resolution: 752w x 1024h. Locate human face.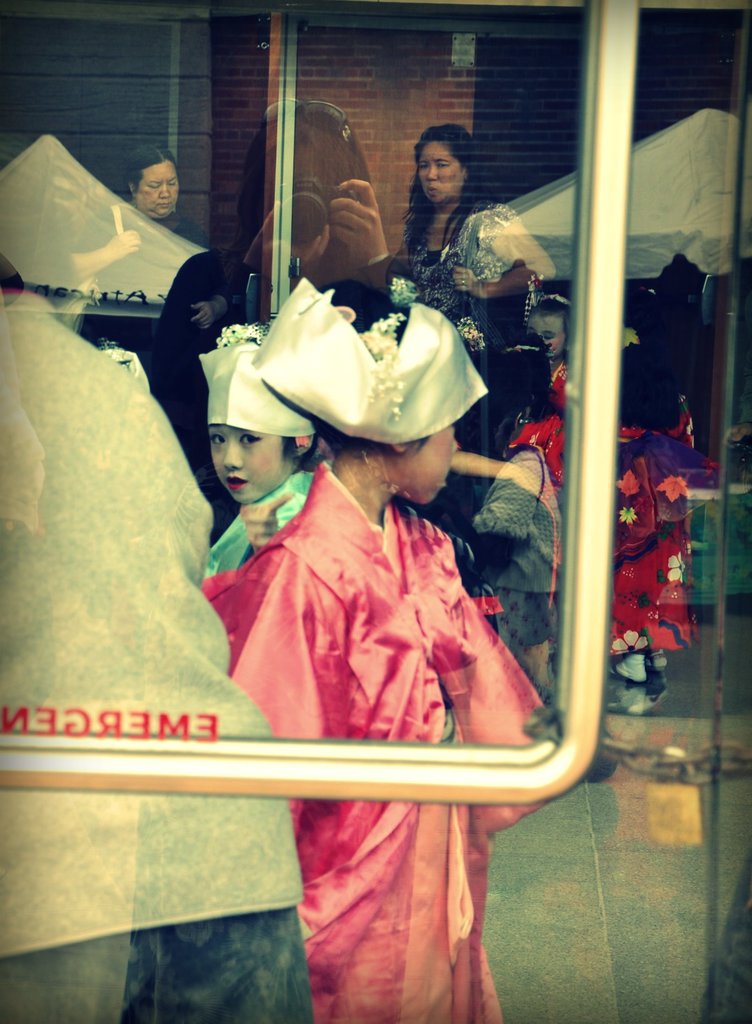
[528,310,568,359].
